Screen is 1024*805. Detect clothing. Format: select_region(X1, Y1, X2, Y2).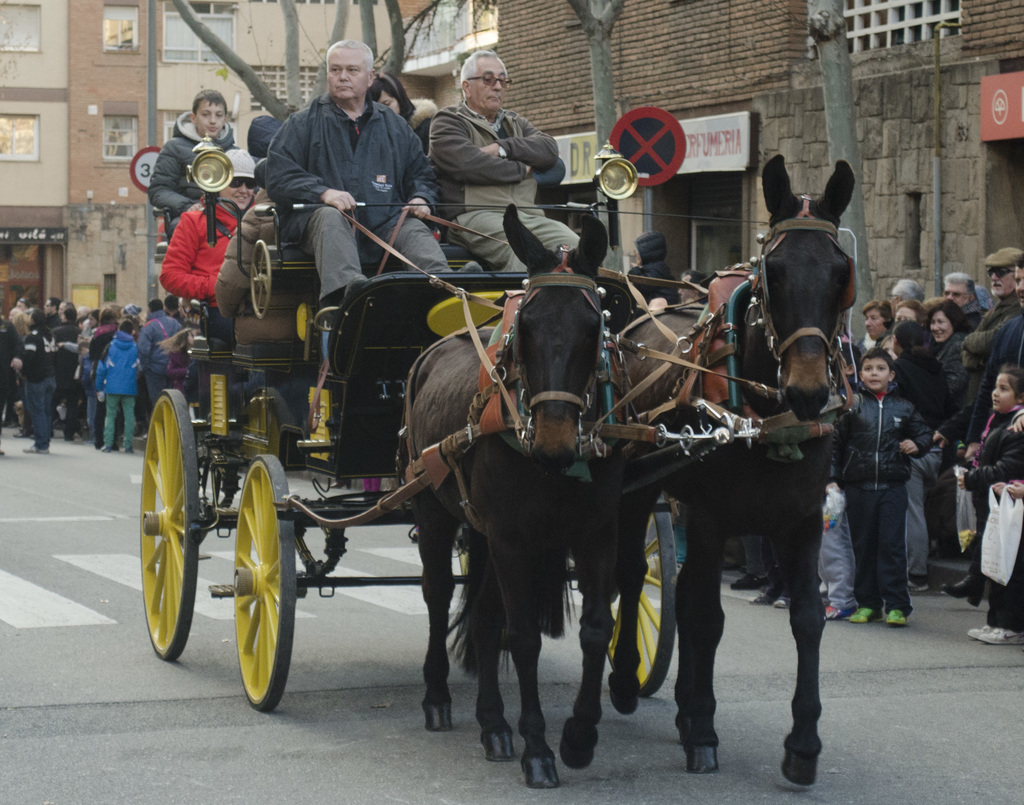
select_region(38, 313, 58, 341).
